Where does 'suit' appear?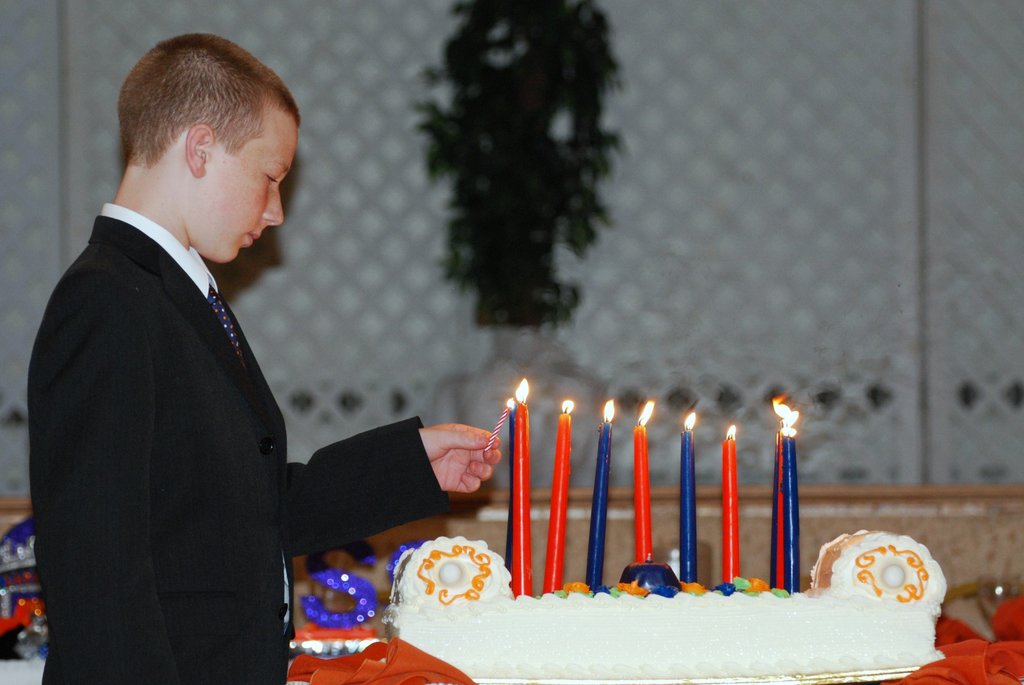
Appears at x1=0 y1=123 x2=401 y2=664.
